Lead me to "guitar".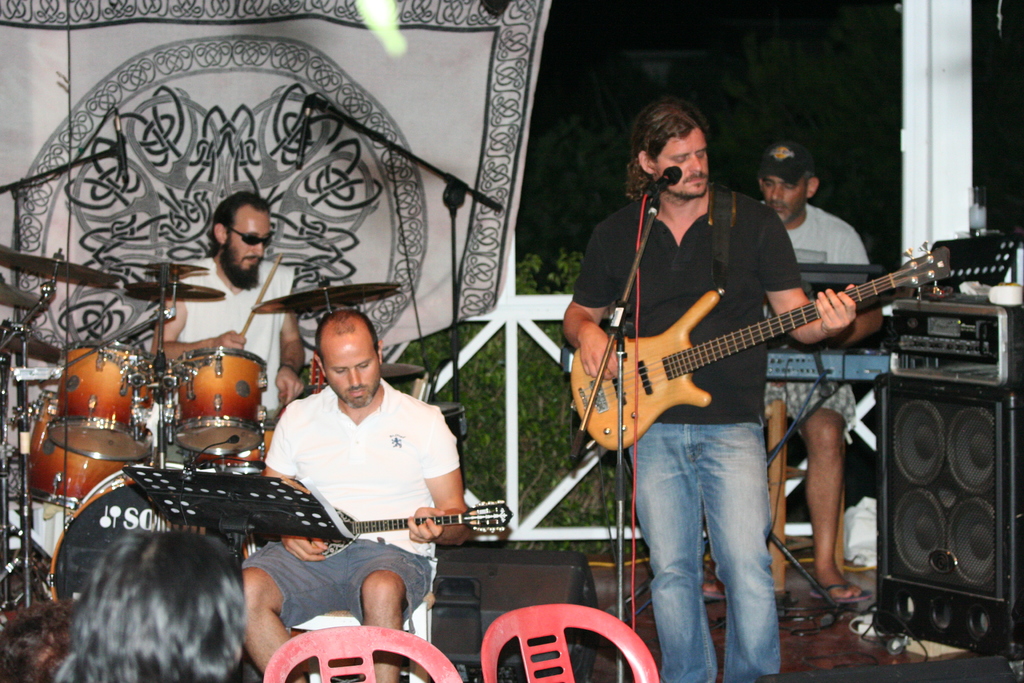
Lead to pyautogui.locateOnScreen(562, 237, 985, 463).
